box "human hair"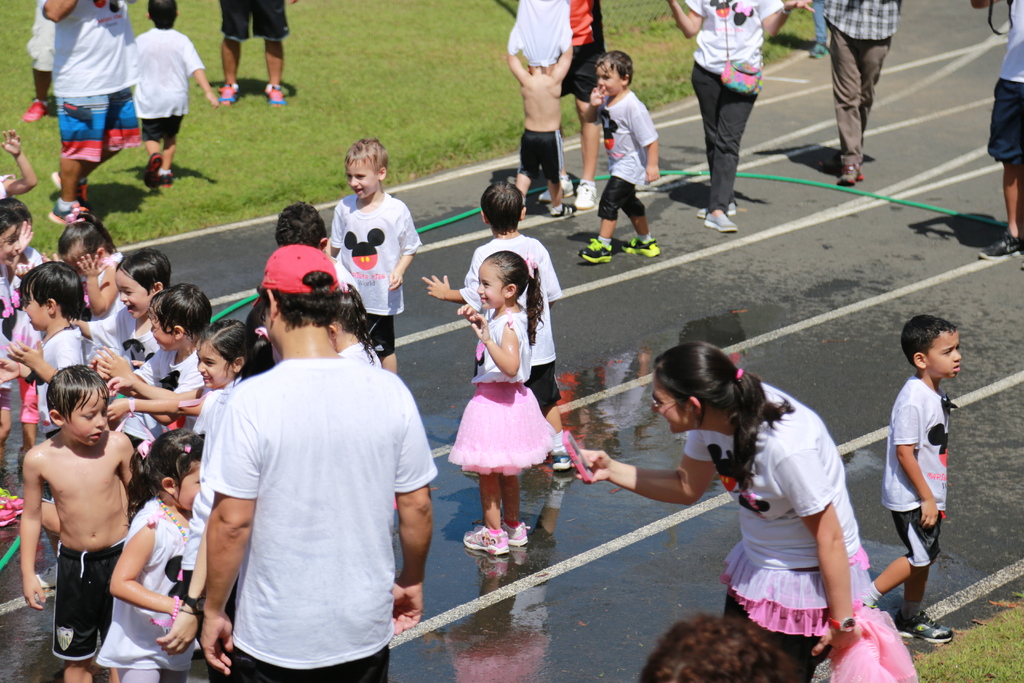
[903,315,958,372]
